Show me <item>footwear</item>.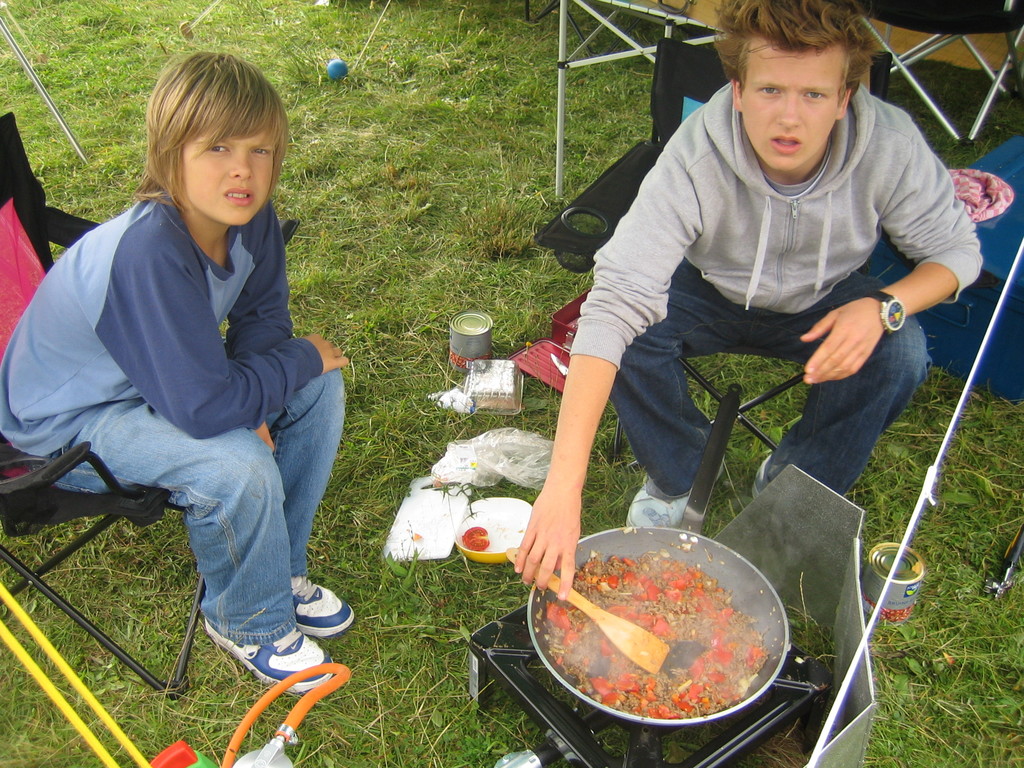
<item>footwear</item> is here: x1=288, y1=573, x2=360, y2=640.
